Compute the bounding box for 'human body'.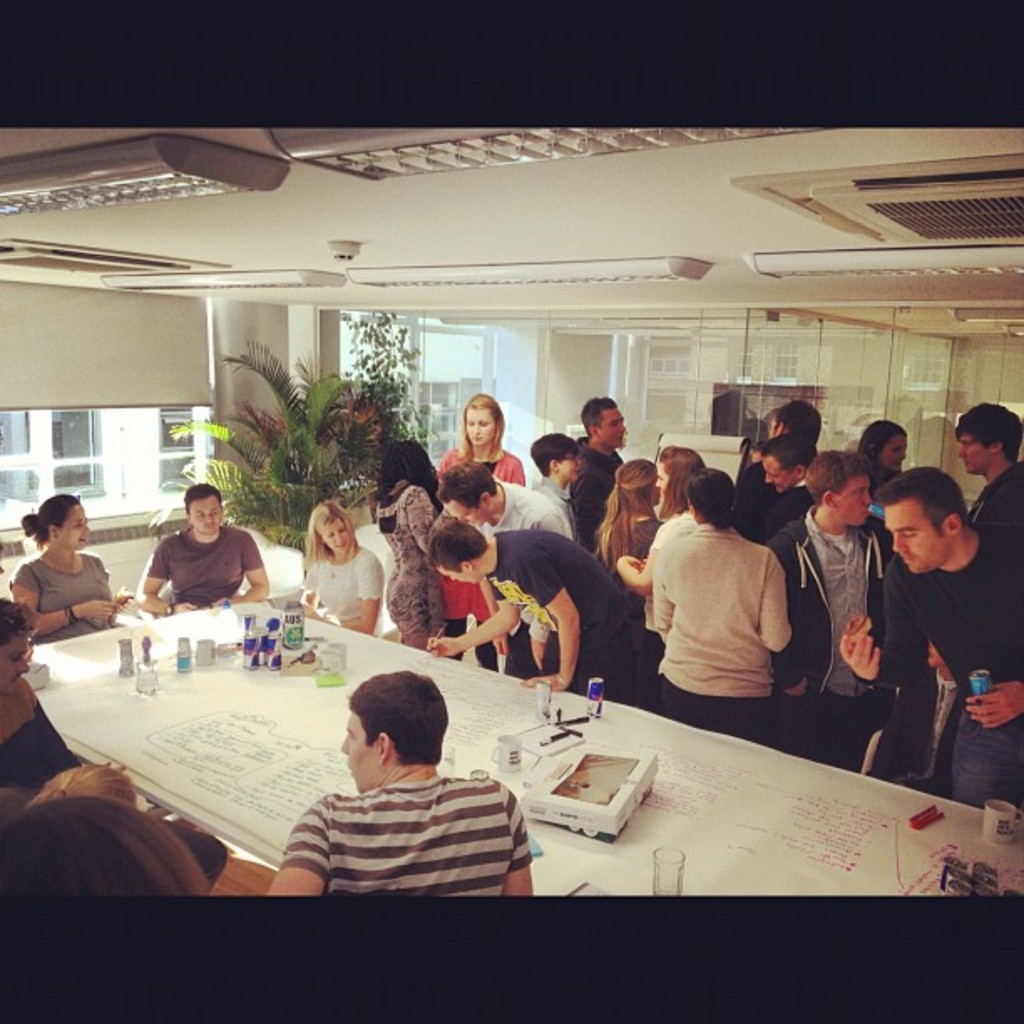
[848,437,996,820].
